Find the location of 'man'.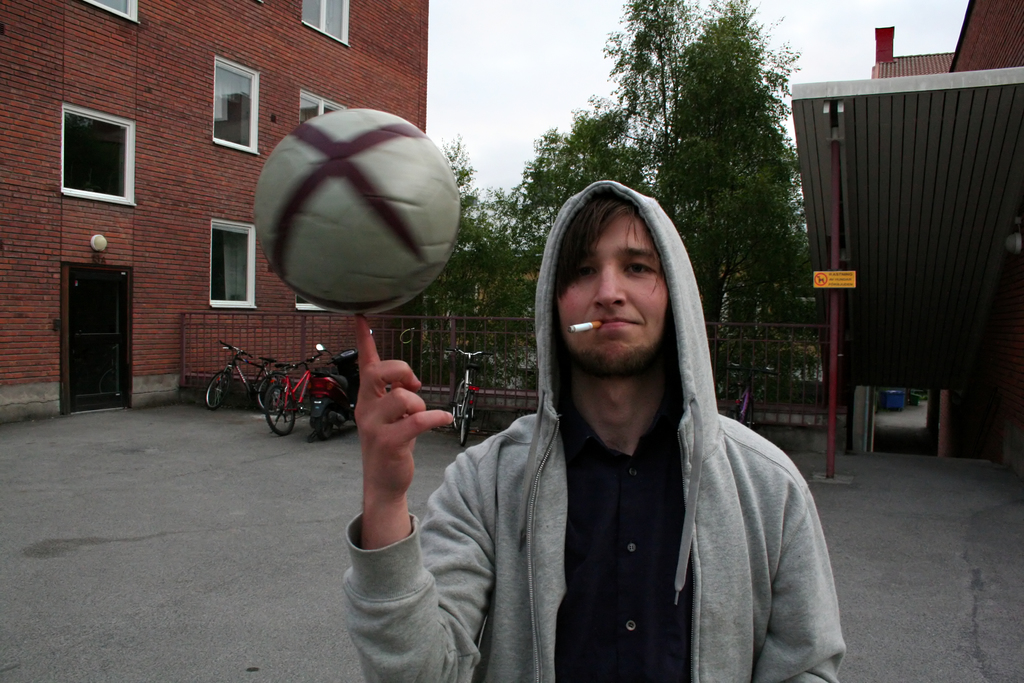
Location: 341/180/847/682.
